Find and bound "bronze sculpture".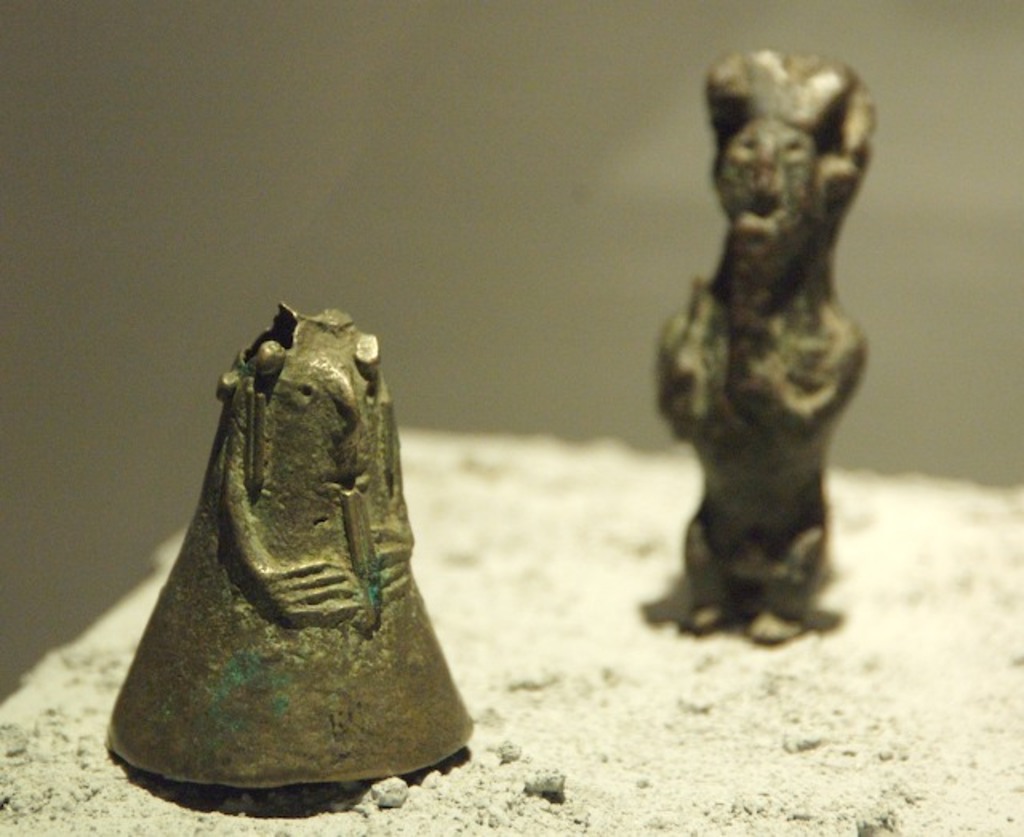
Bound: {"left": 645, "top": 18, "right": 875, "bottom": 634}.
